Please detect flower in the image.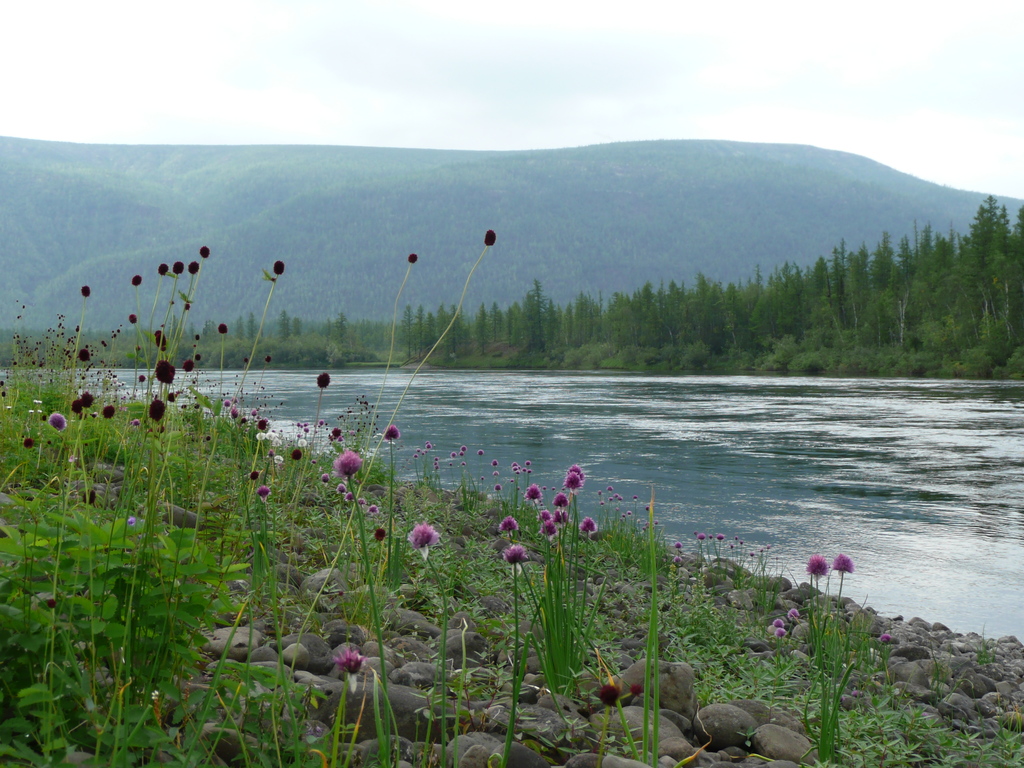
rect(806, 552, 829, 579).
